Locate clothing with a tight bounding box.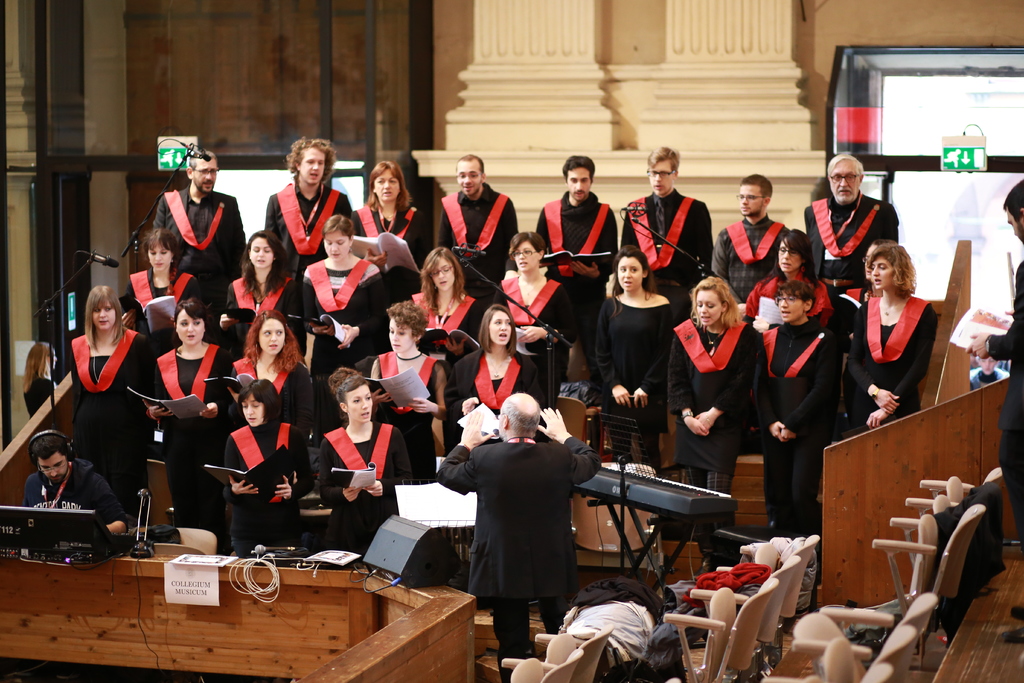
(435, 188, 521, 296).
